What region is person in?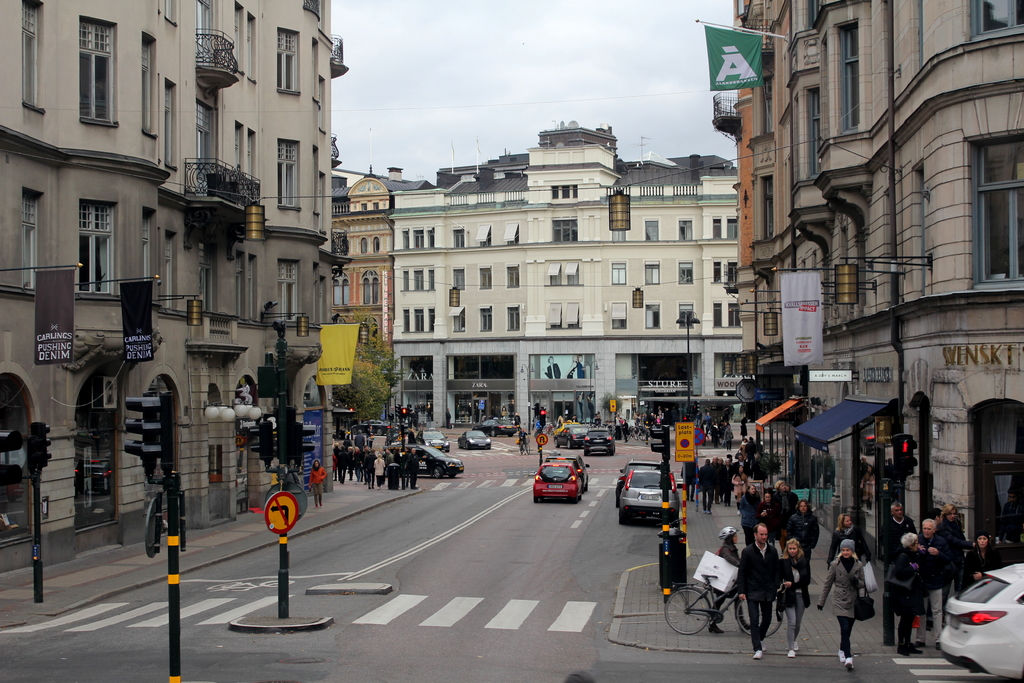
x1=705, y1=528, x2=753, y2=634.
